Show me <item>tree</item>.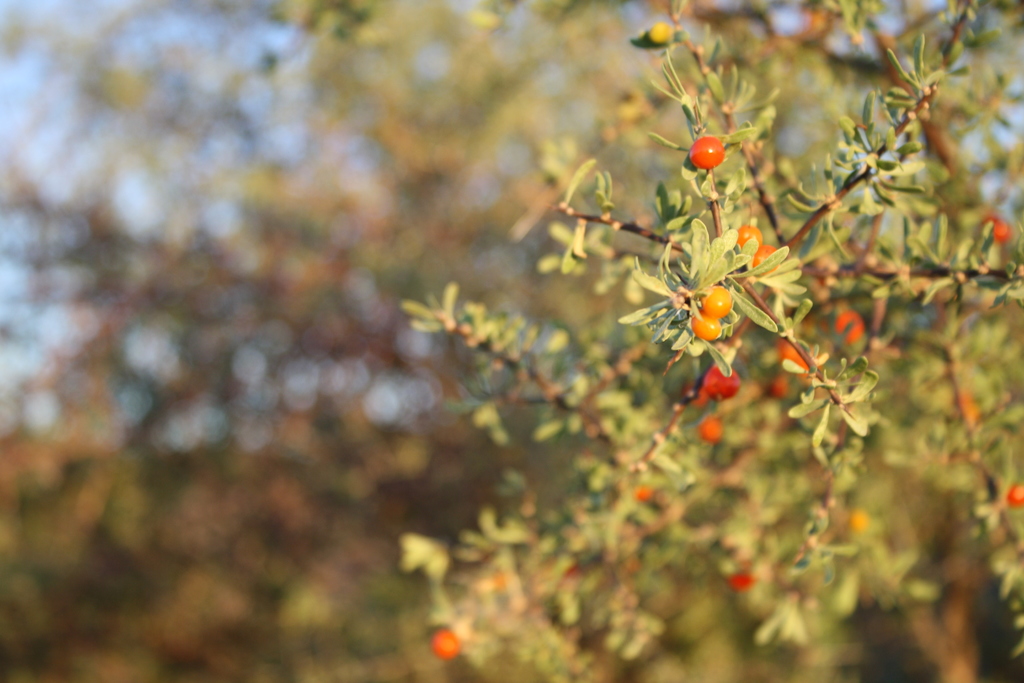
<item>tree</item> is here: 0:1:1023:682.
